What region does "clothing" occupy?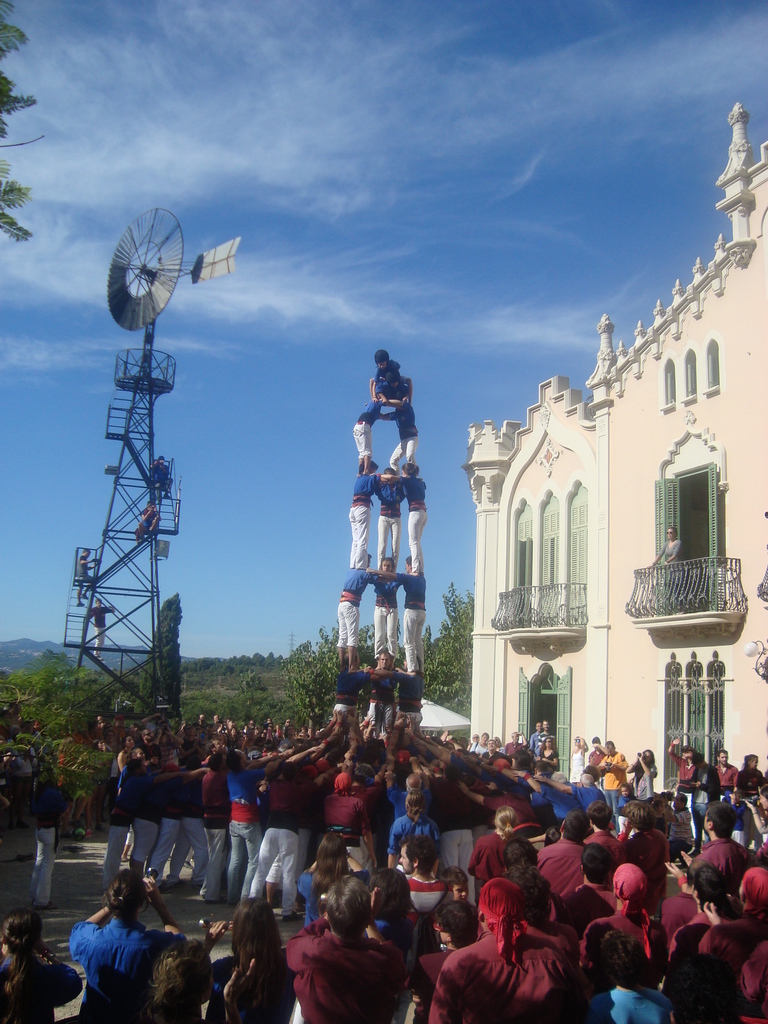
Rect(54, 906, 174, 1005).
